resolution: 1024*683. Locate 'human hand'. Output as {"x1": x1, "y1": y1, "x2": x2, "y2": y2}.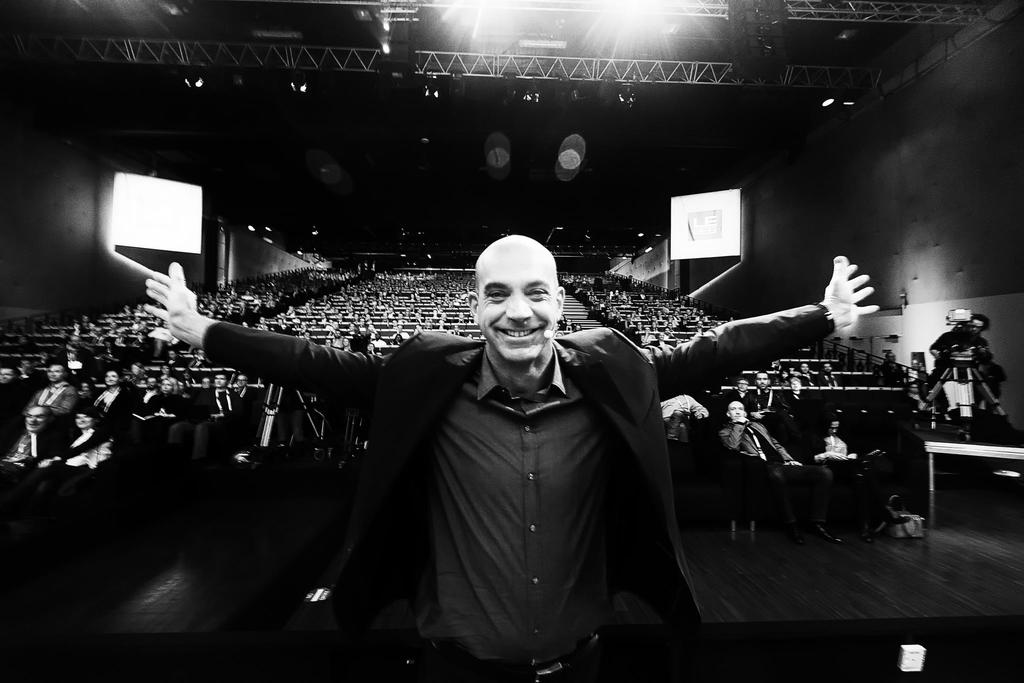
{"x1": 39, "y1": 459, "x2": 54, "y2": 470}.
